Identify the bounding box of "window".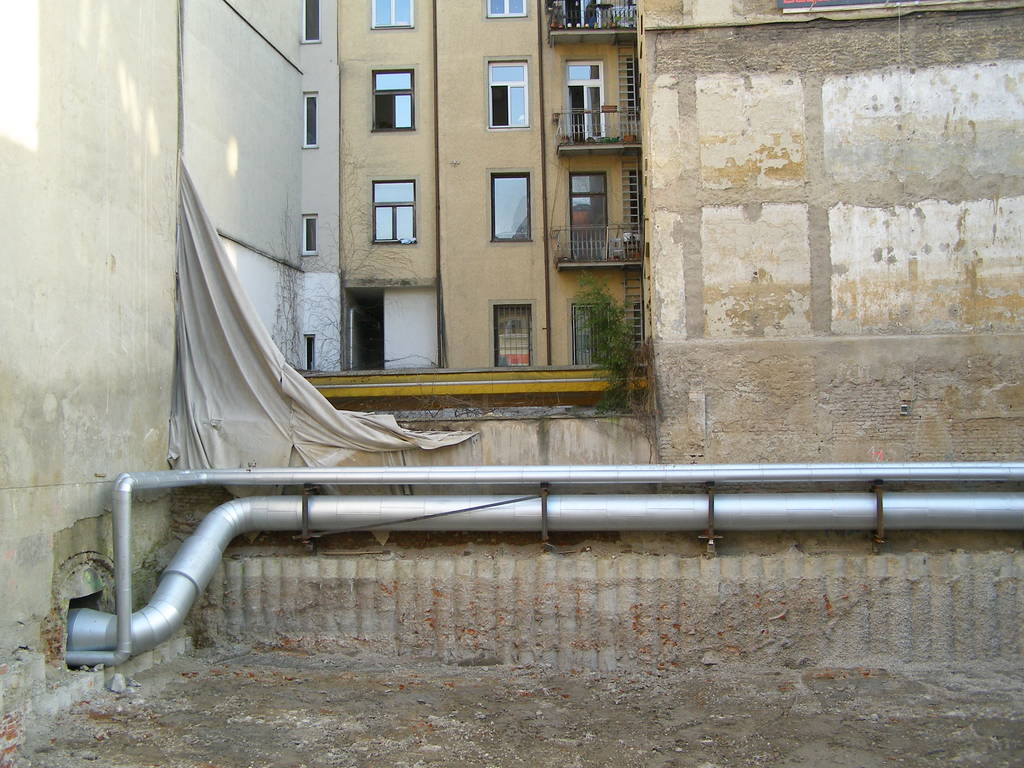
371, 63, 418, 127.
